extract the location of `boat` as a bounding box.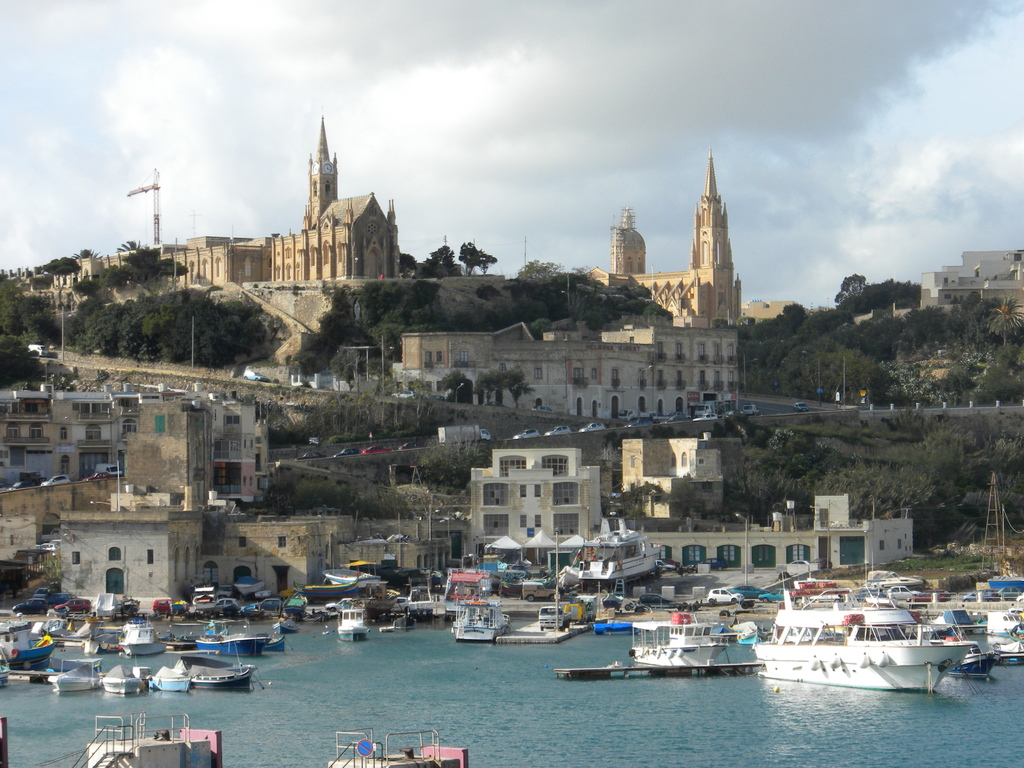
<box>1009,621,1023,639</box>.
